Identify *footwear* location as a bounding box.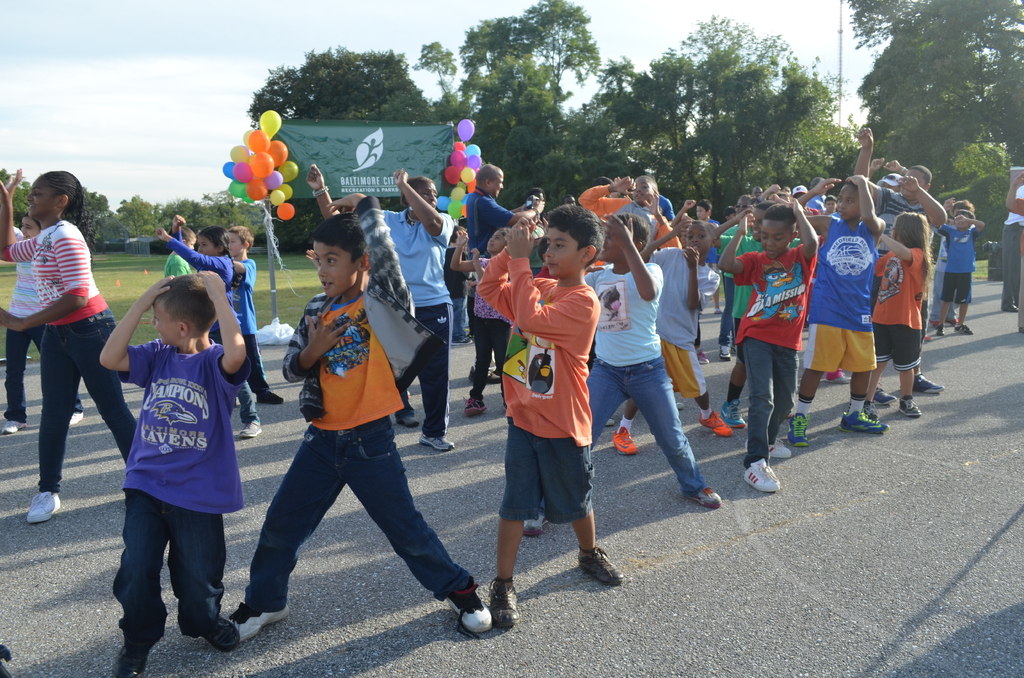
684/485/726/509.
